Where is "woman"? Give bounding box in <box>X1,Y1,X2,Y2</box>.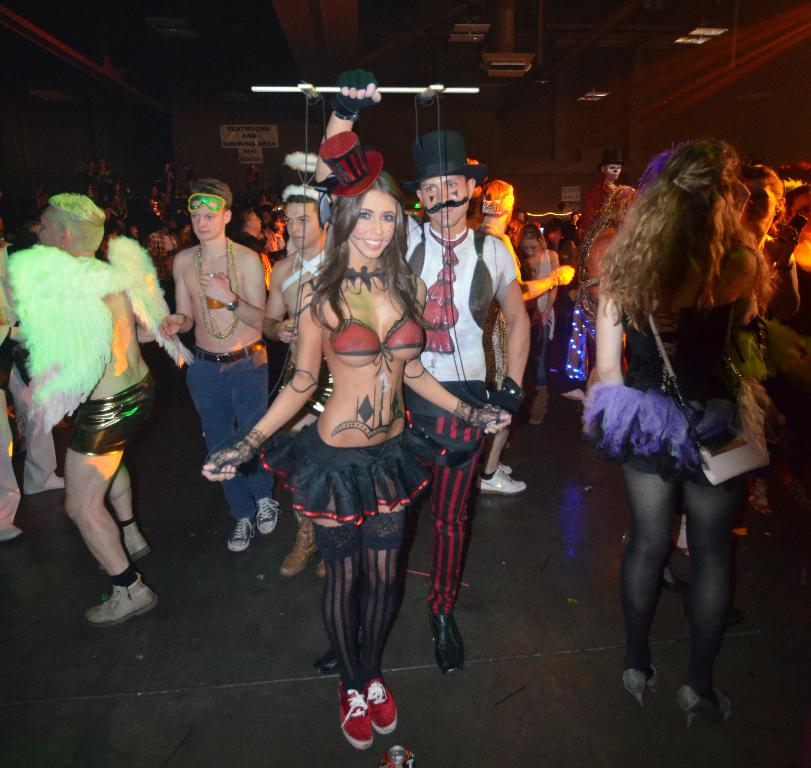
<box>567,149,790,705</box>.
